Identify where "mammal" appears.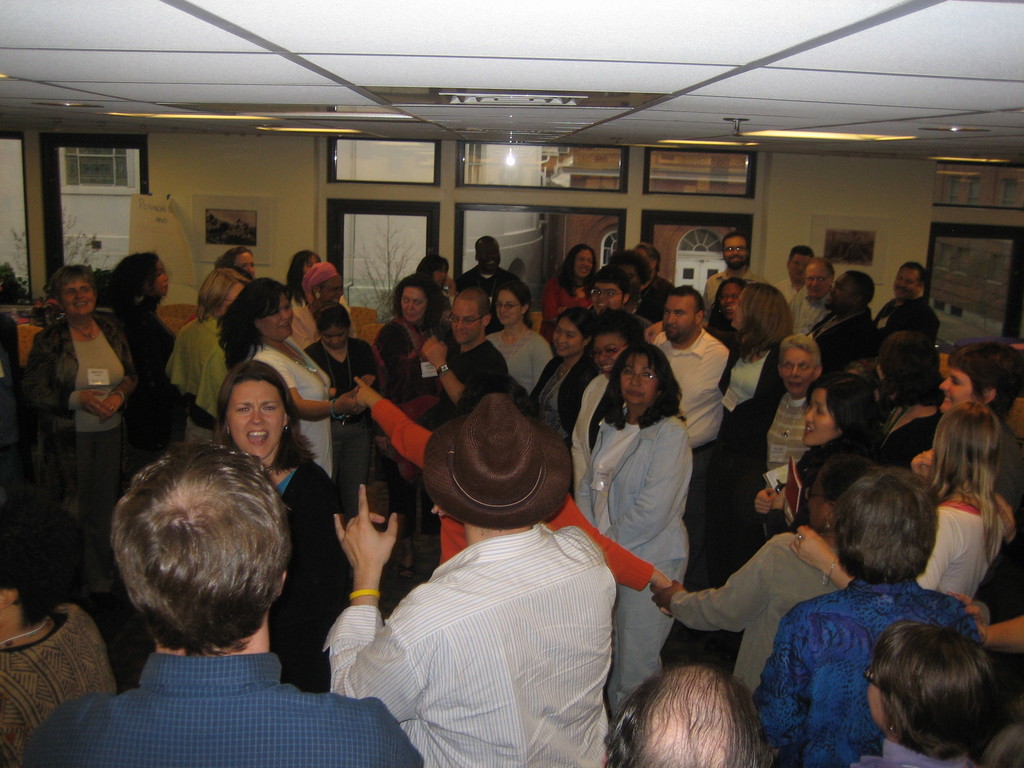
Appears at 413/254/460/309.
